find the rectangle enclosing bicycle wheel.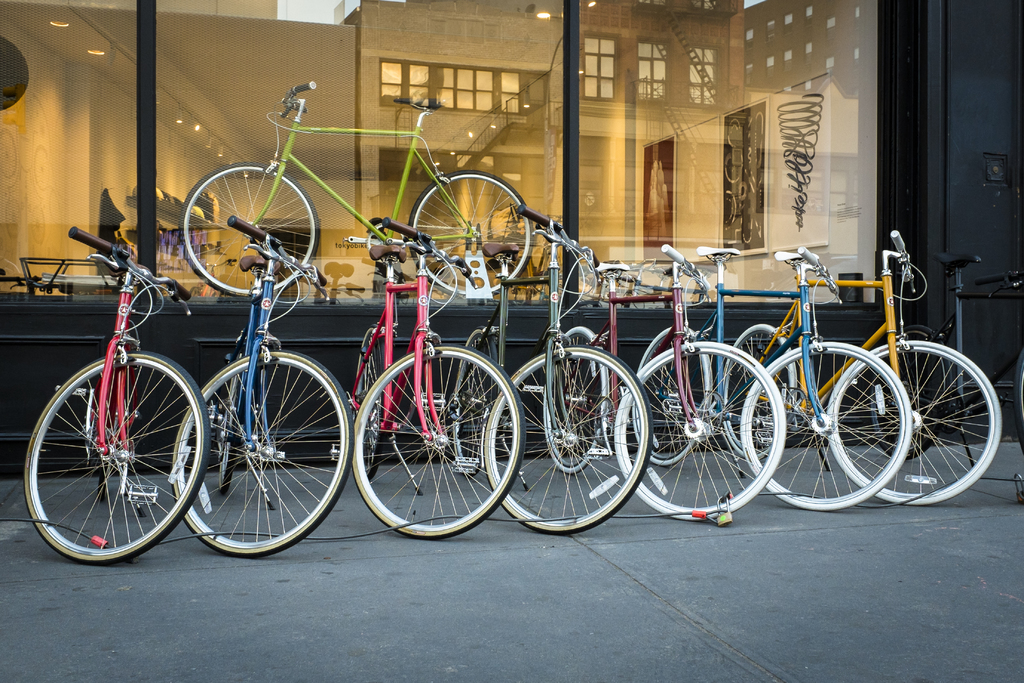
bbox=[348, 344, 528, 541].
